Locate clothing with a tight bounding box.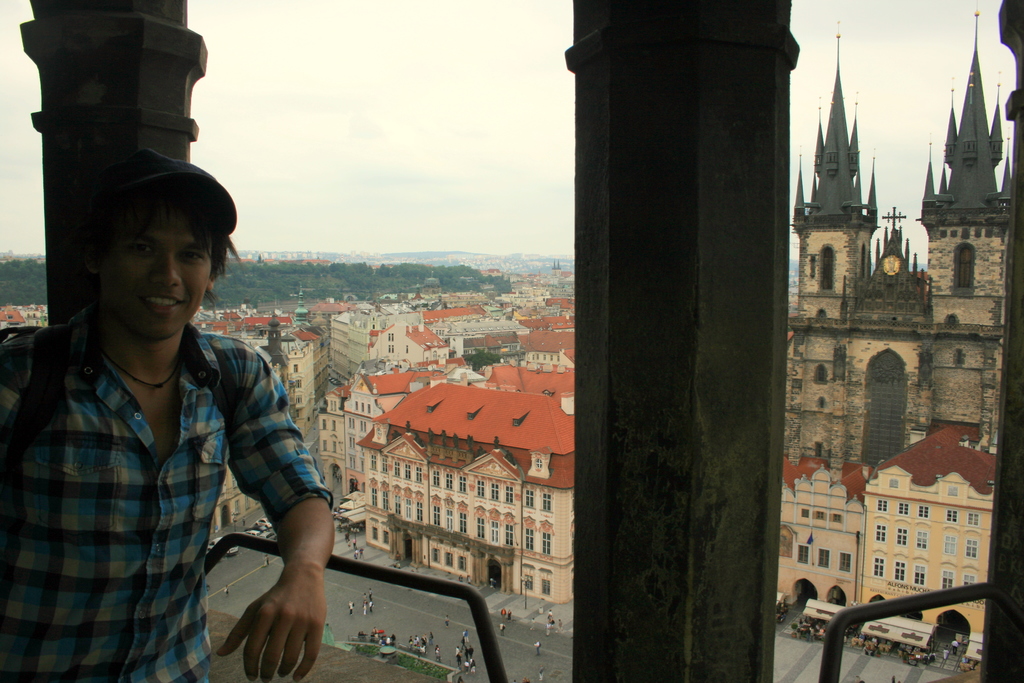
<bbox>359, 603, 370, 618</bbox>.
